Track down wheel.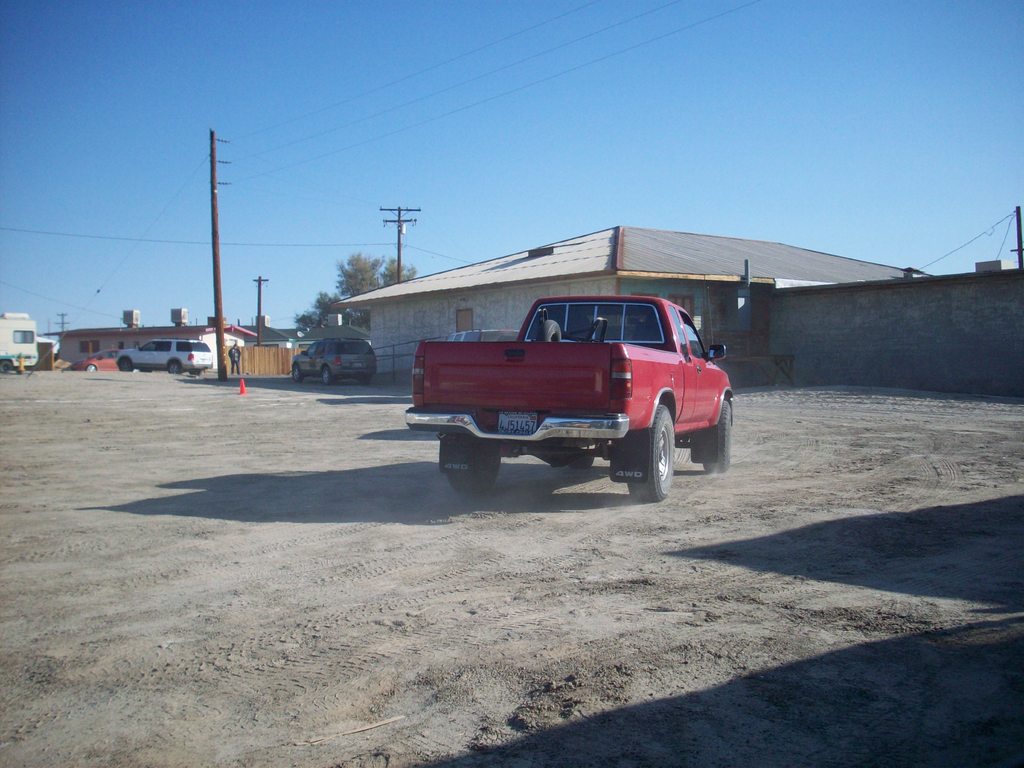
Tracked to box=[118, 357, 133, 372].
